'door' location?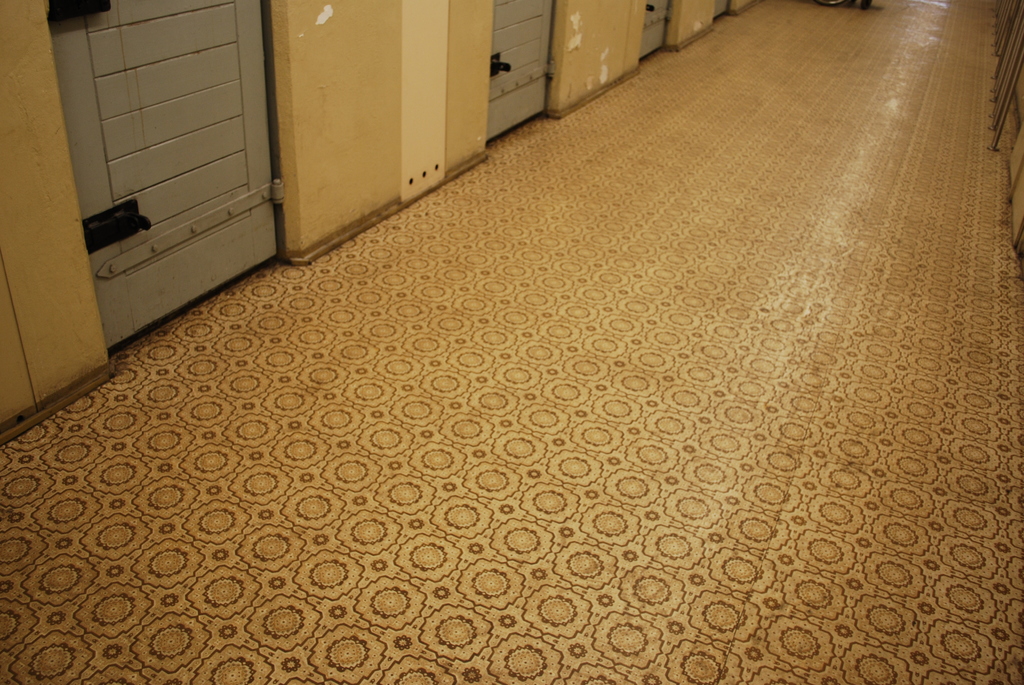
47/0/287/331
